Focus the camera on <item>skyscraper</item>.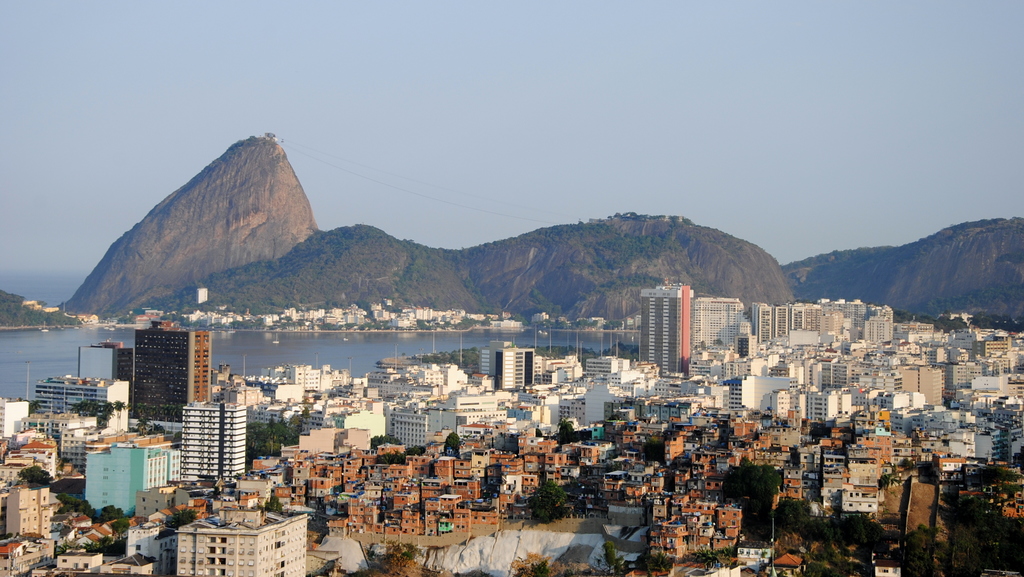
Focus region: box(721, 375, 787, 418).
